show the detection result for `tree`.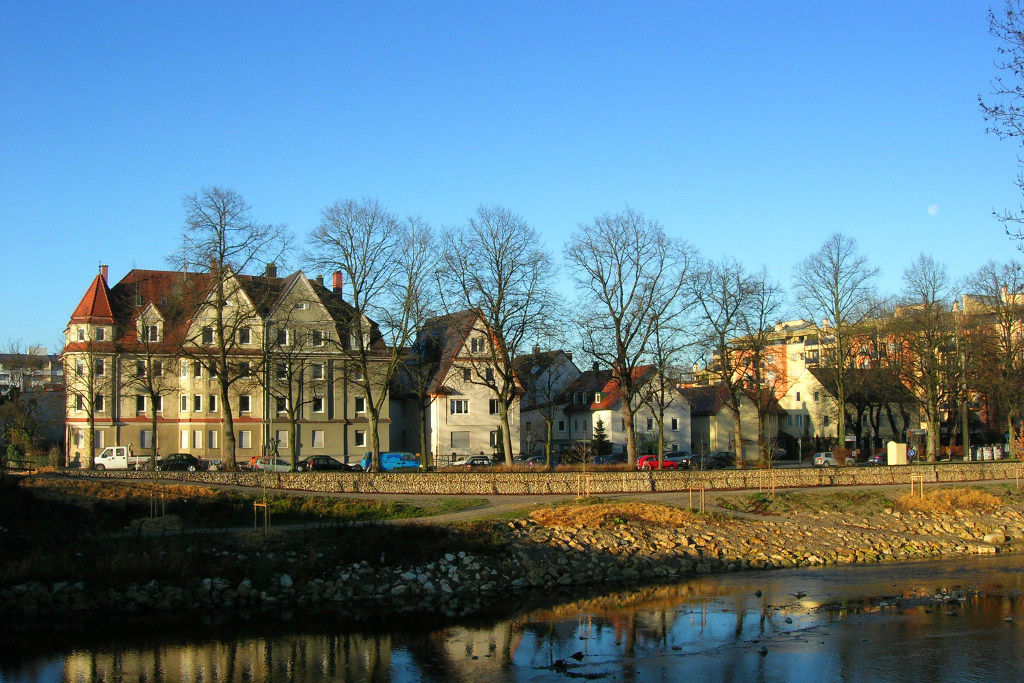
rect(104, 300, 187, 475).
